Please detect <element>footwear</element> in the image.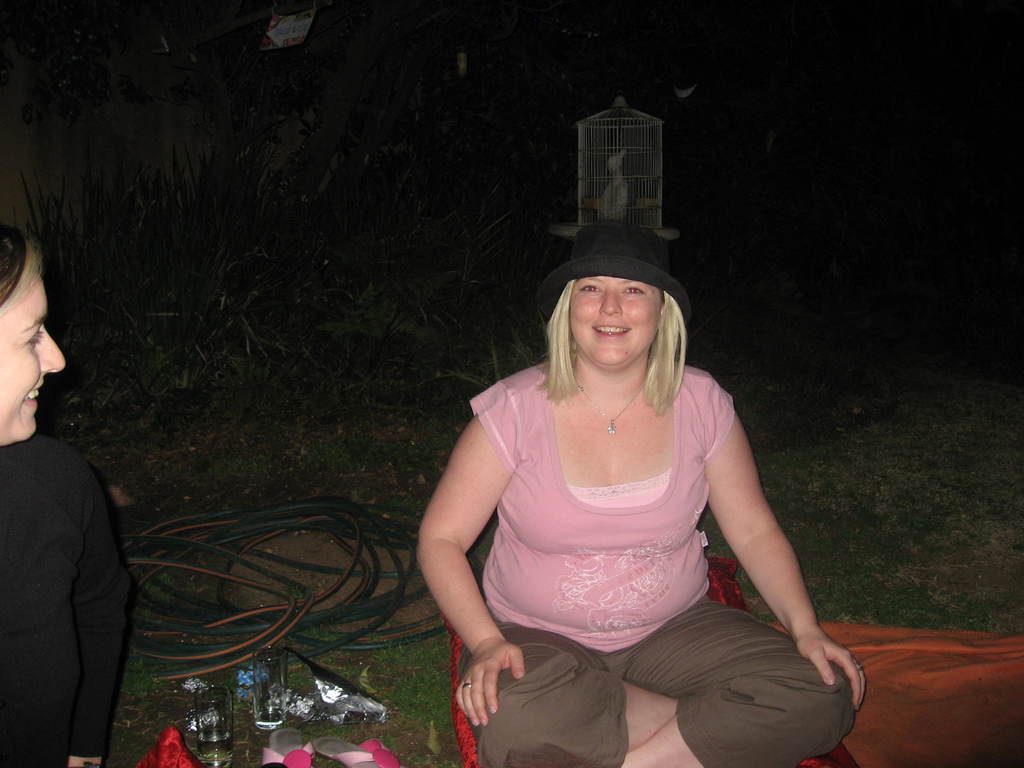
312/732/402/767.
